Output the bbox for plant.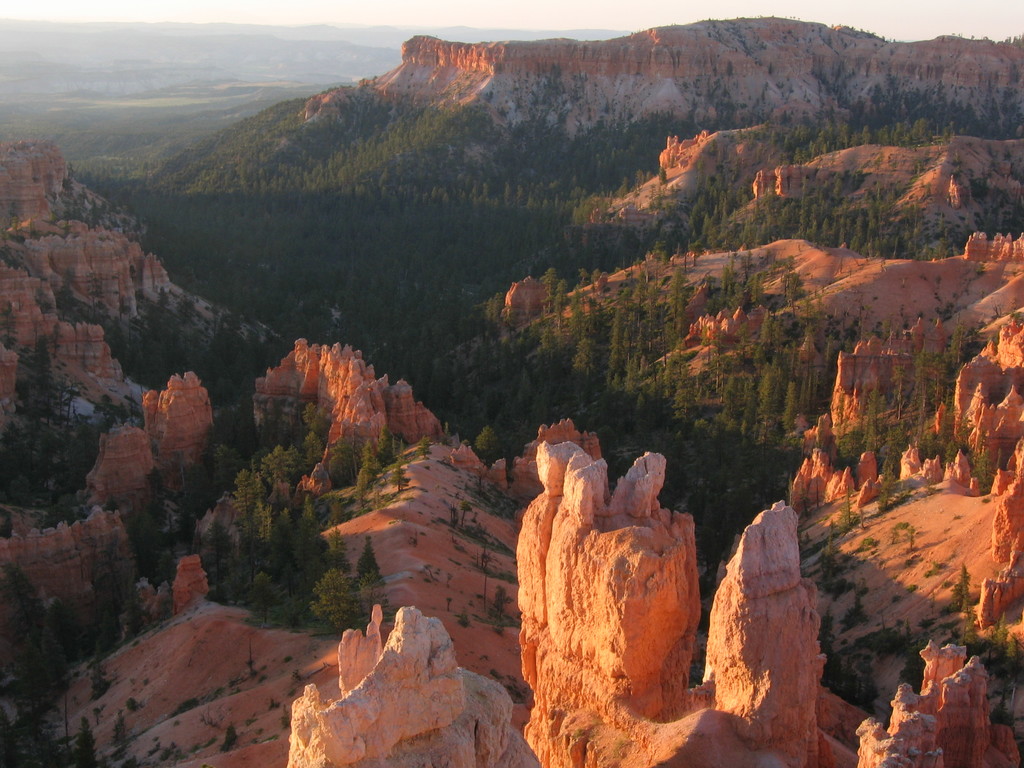
{"left": 776, "top": 254, "right": 794, "bottom": 262}.
